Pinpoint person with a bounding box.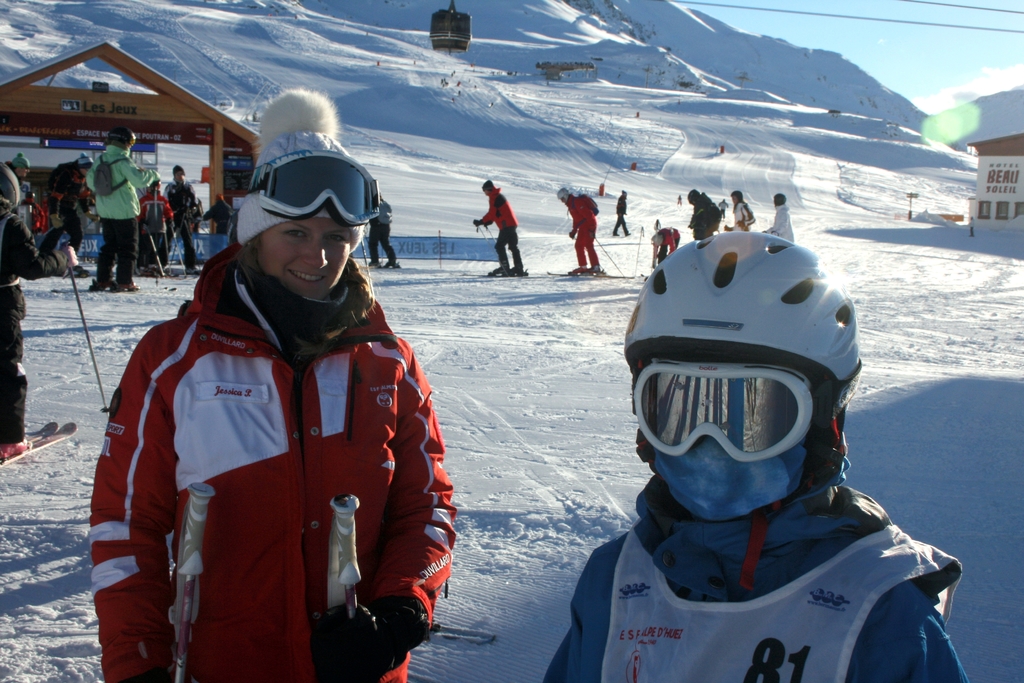
left=685, top=190, right=722, bottom=242.
